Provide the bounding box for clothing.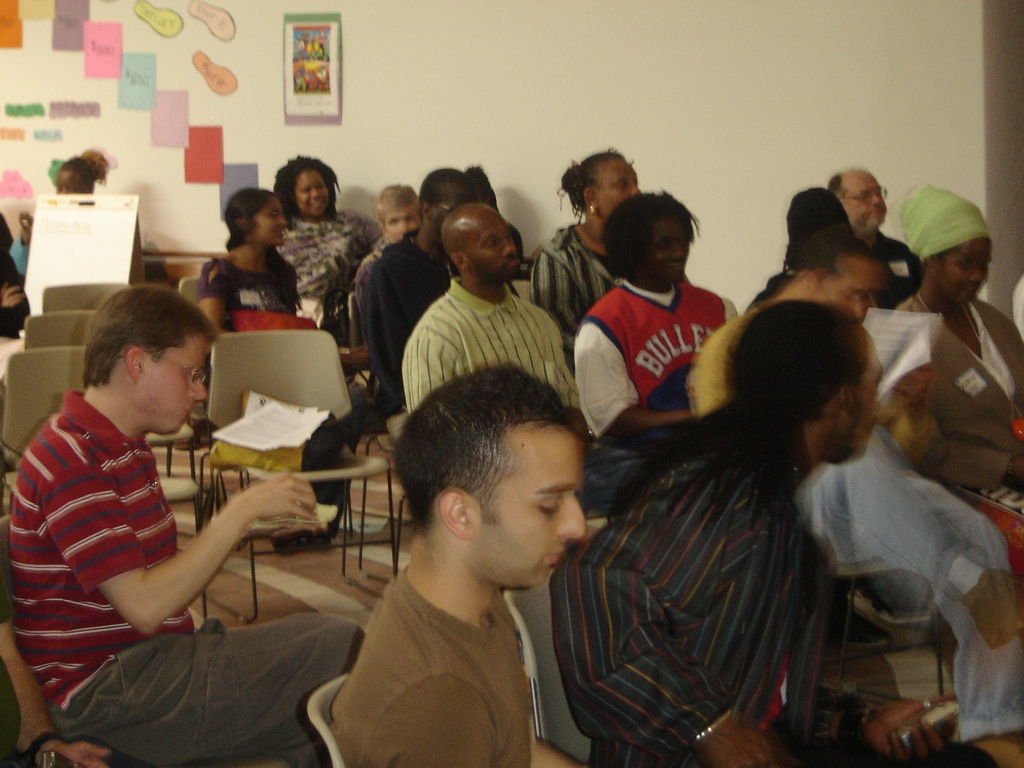
(left=394, top=273, right=581, bottom=414).
